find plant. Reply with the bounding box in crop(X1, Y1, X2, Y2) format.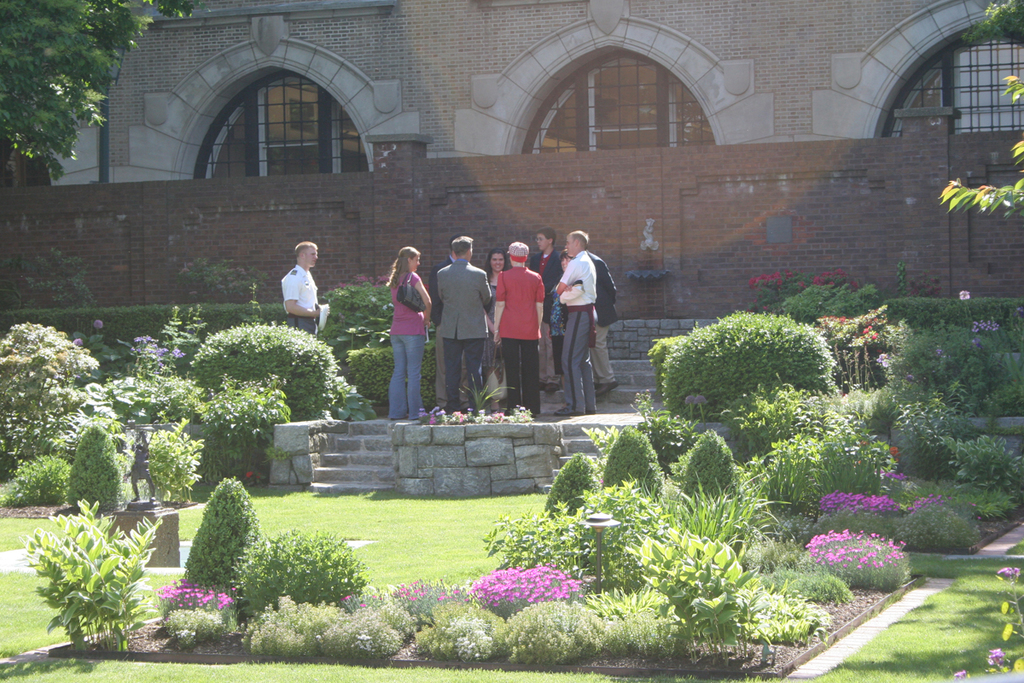
crop(0, 289, 323, 350).
